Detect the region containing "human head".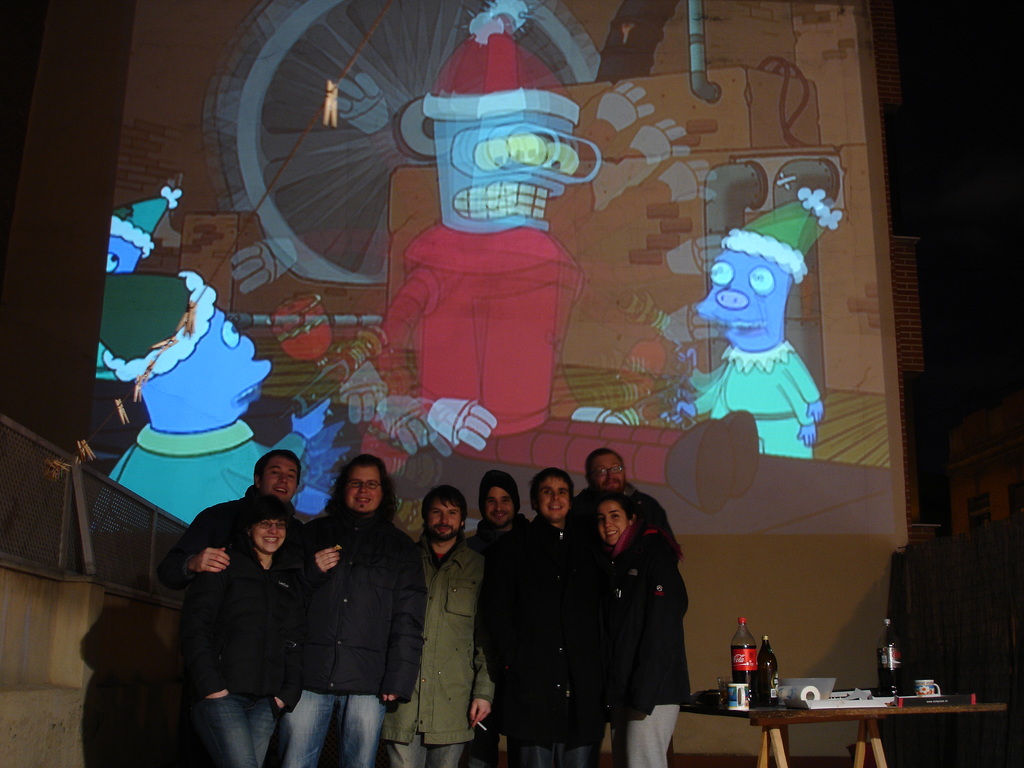
334, 454, 392, 515.
